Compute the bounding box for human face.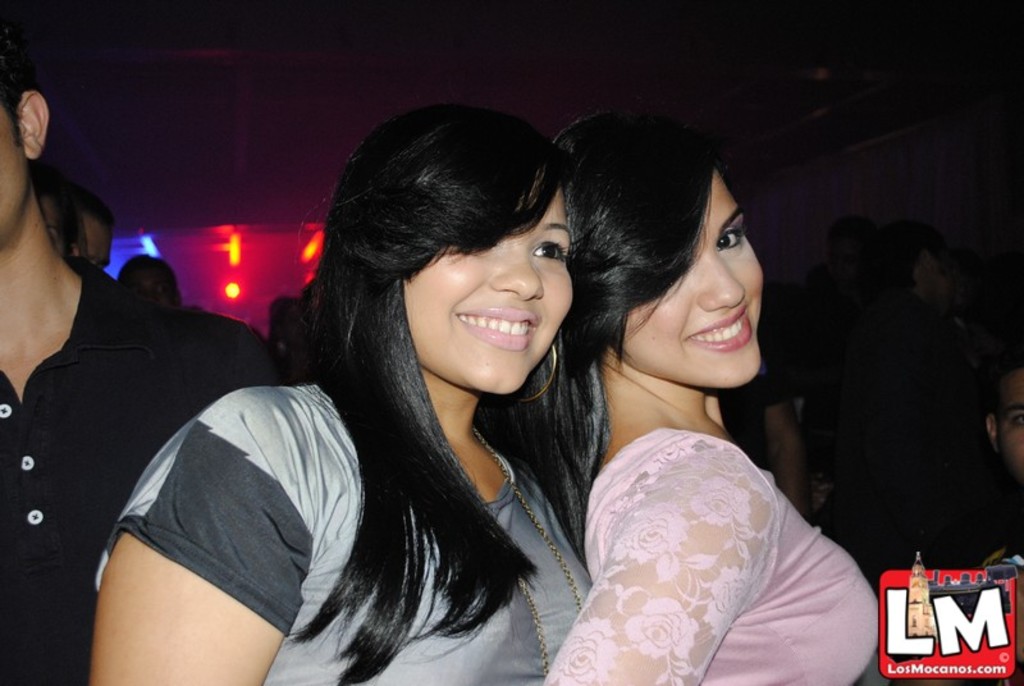
crop(0, 102, 31, 242).
